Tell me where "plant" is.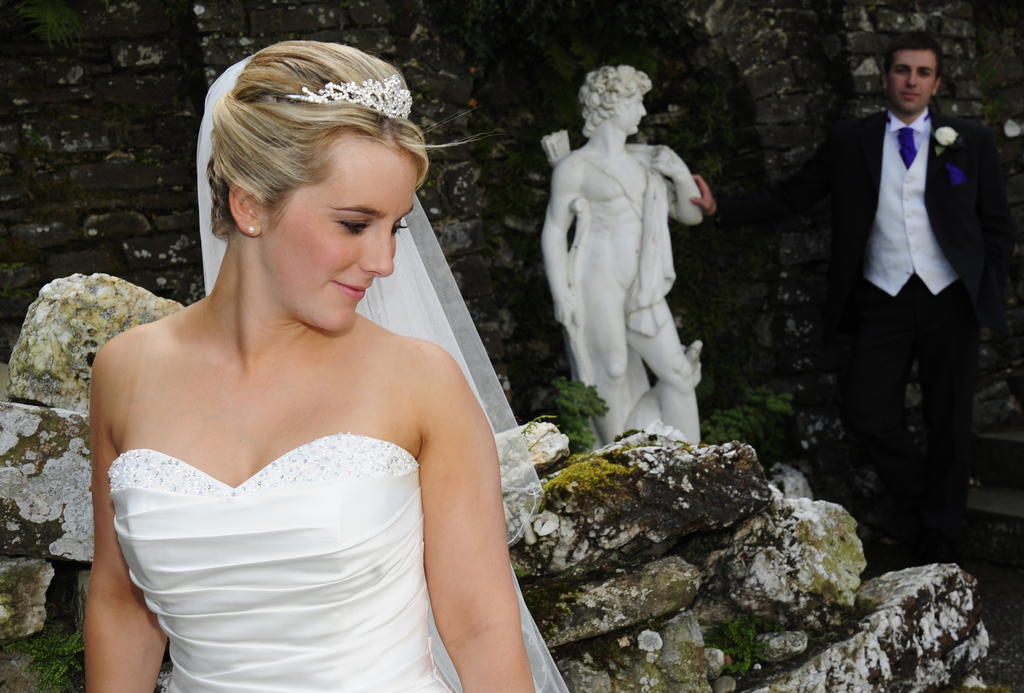
"plant" is at x1=712 y1=607 x2=770 y2=685.
